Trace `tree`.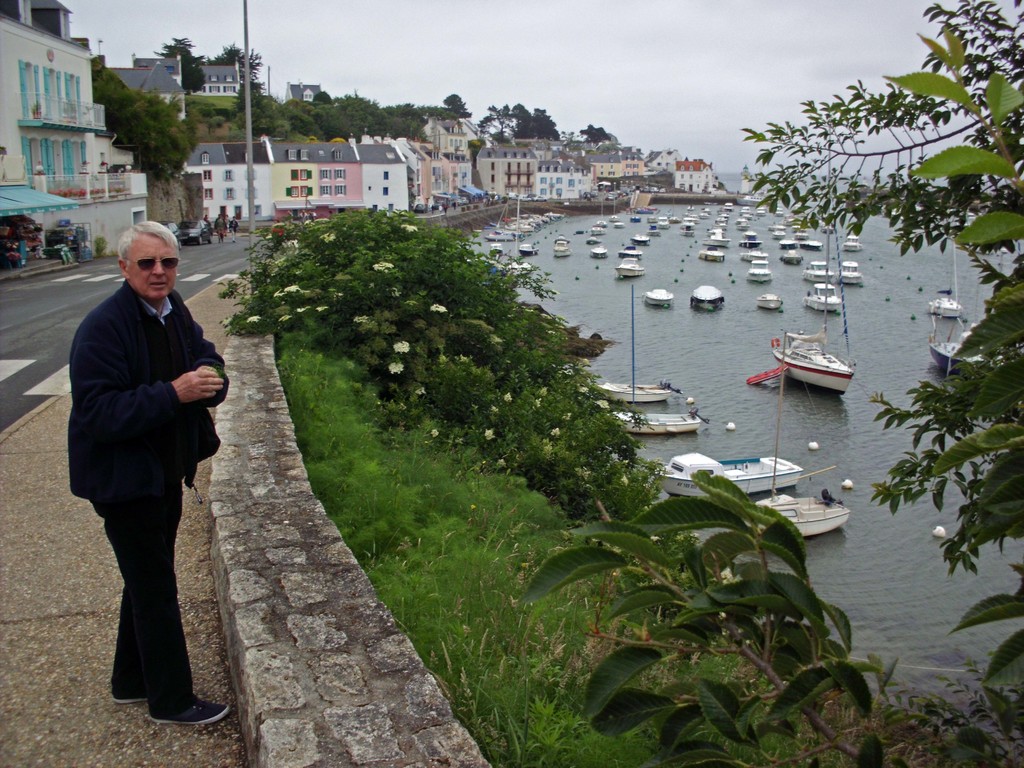
Traced to <bbox>157, 35, 207, 98</bbox>.
